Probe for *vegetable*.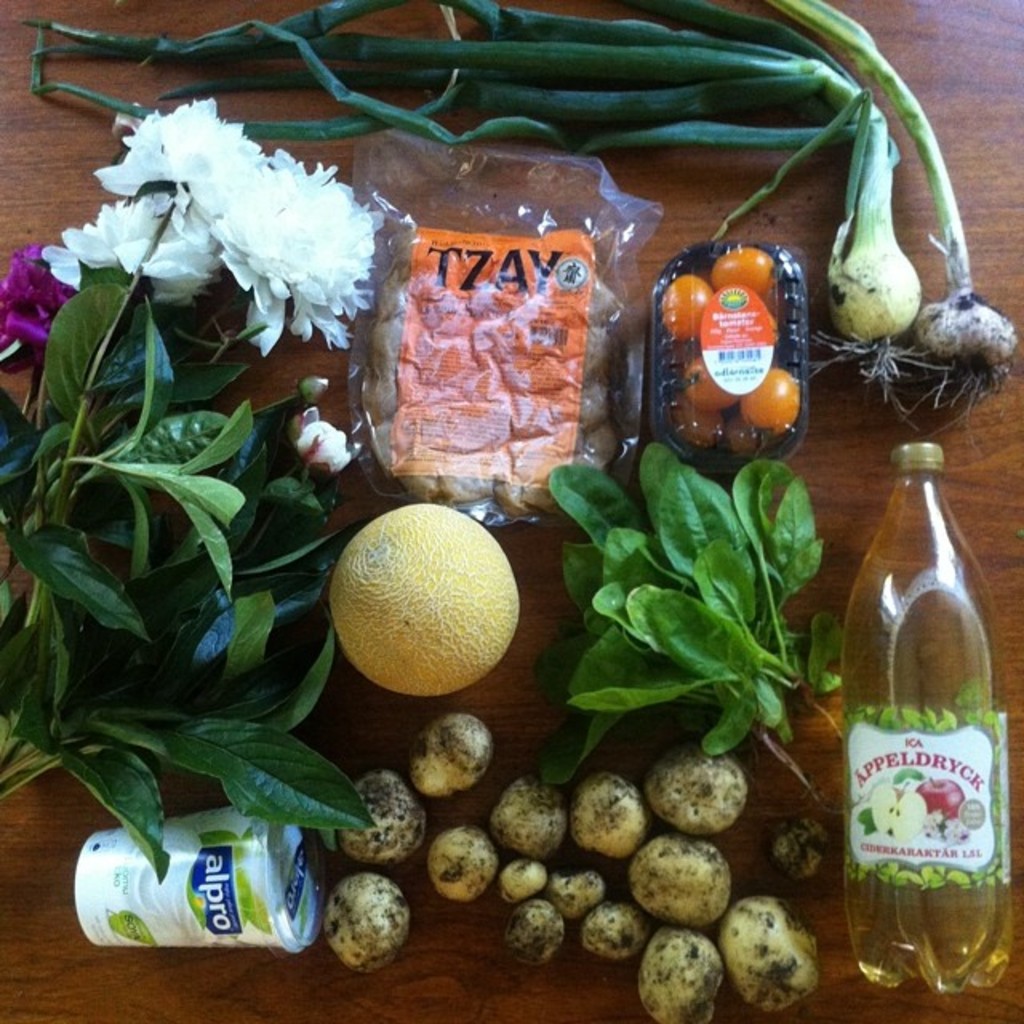
Probe result: <bbox>437, 819, 507, 901</bbox>.
